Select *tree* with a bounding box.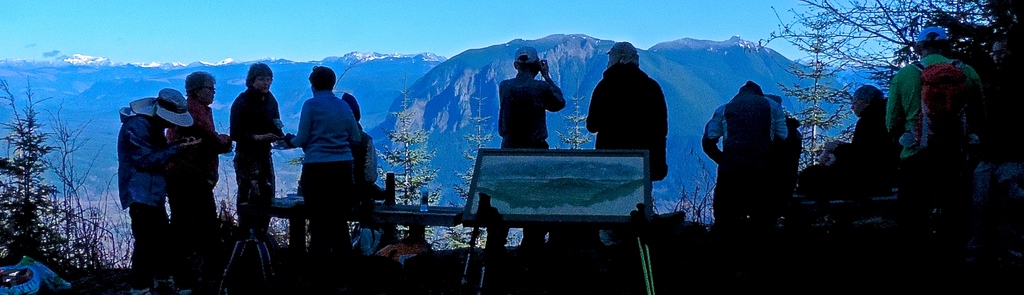
737,1,1023,170.
